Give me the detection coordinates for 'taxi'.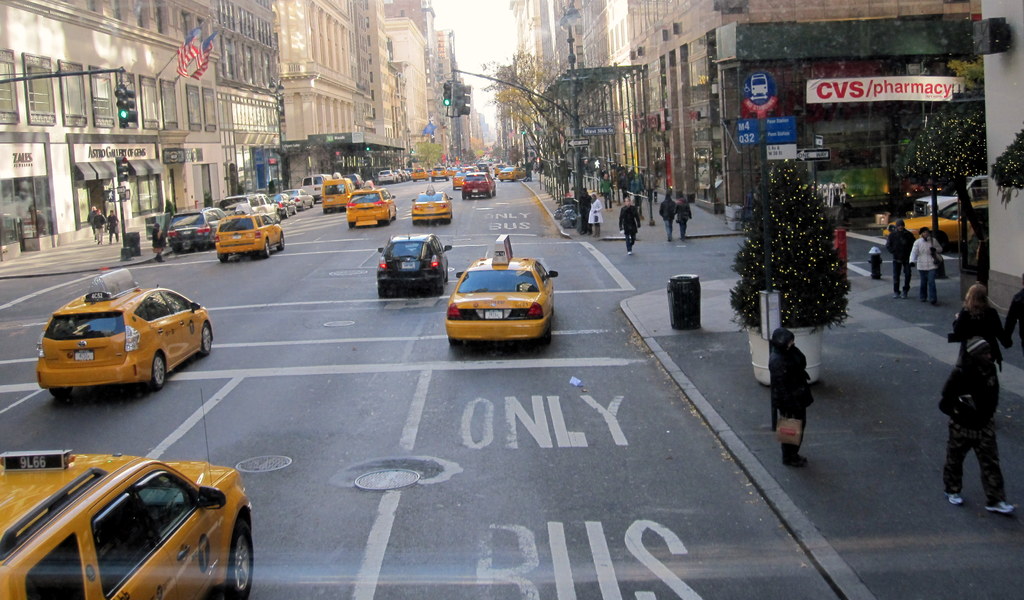
442 165 458 181.
